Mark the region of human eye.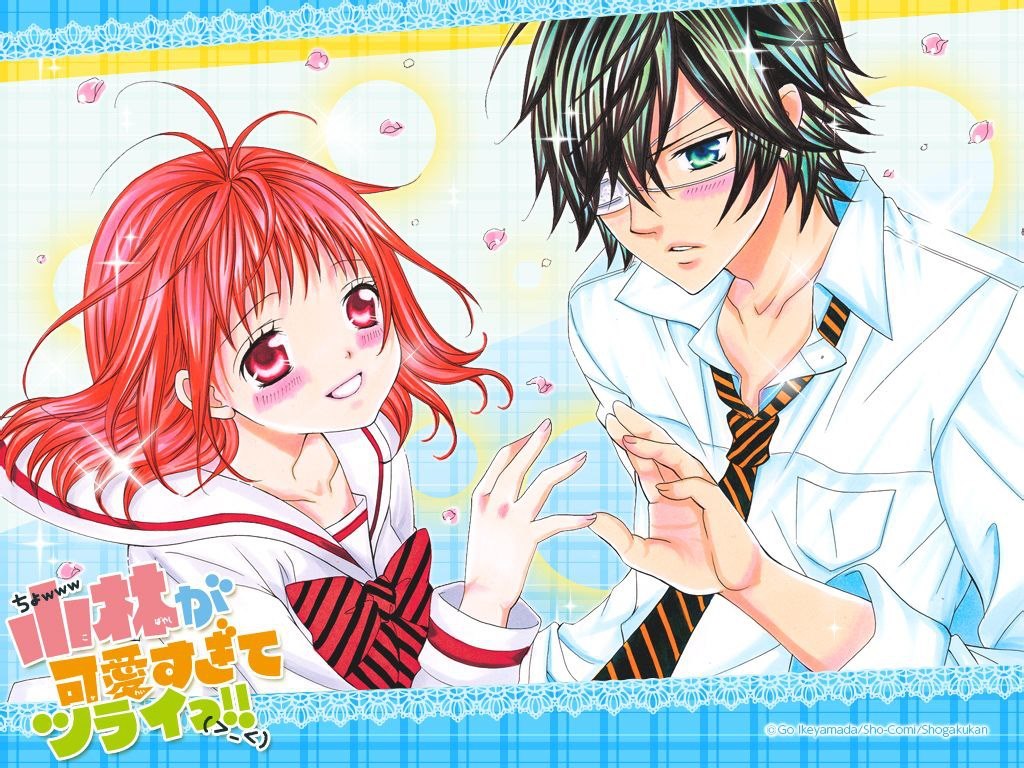
Region: pyautogui.locateOnScreen(234, 329, 296, 395).
